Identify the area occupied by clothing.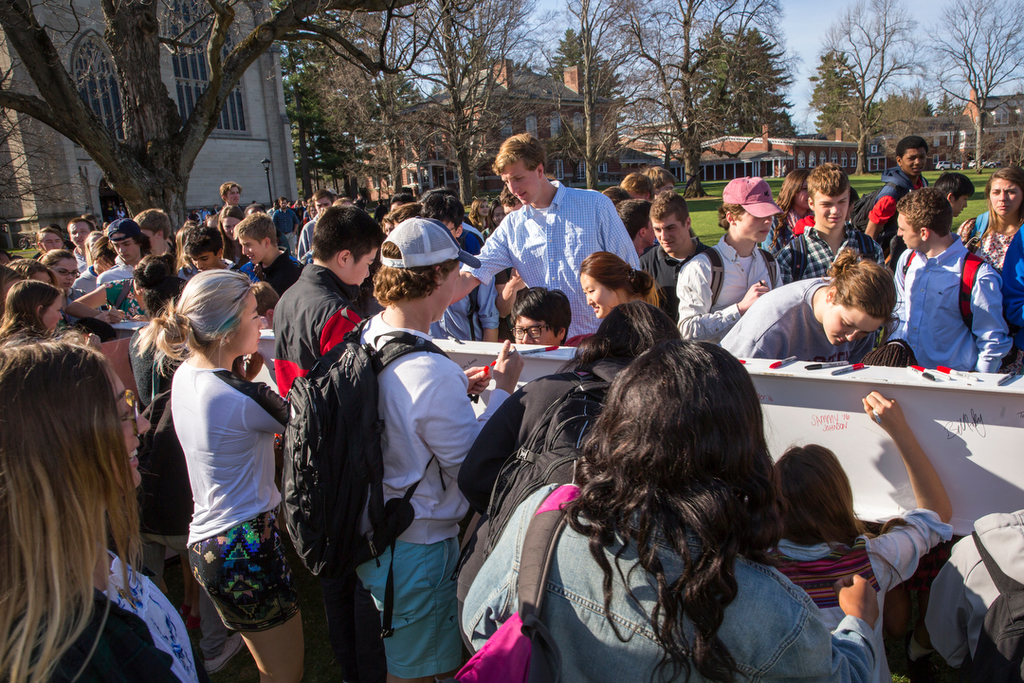
Area: select_region(149, 334, 289, 622).
